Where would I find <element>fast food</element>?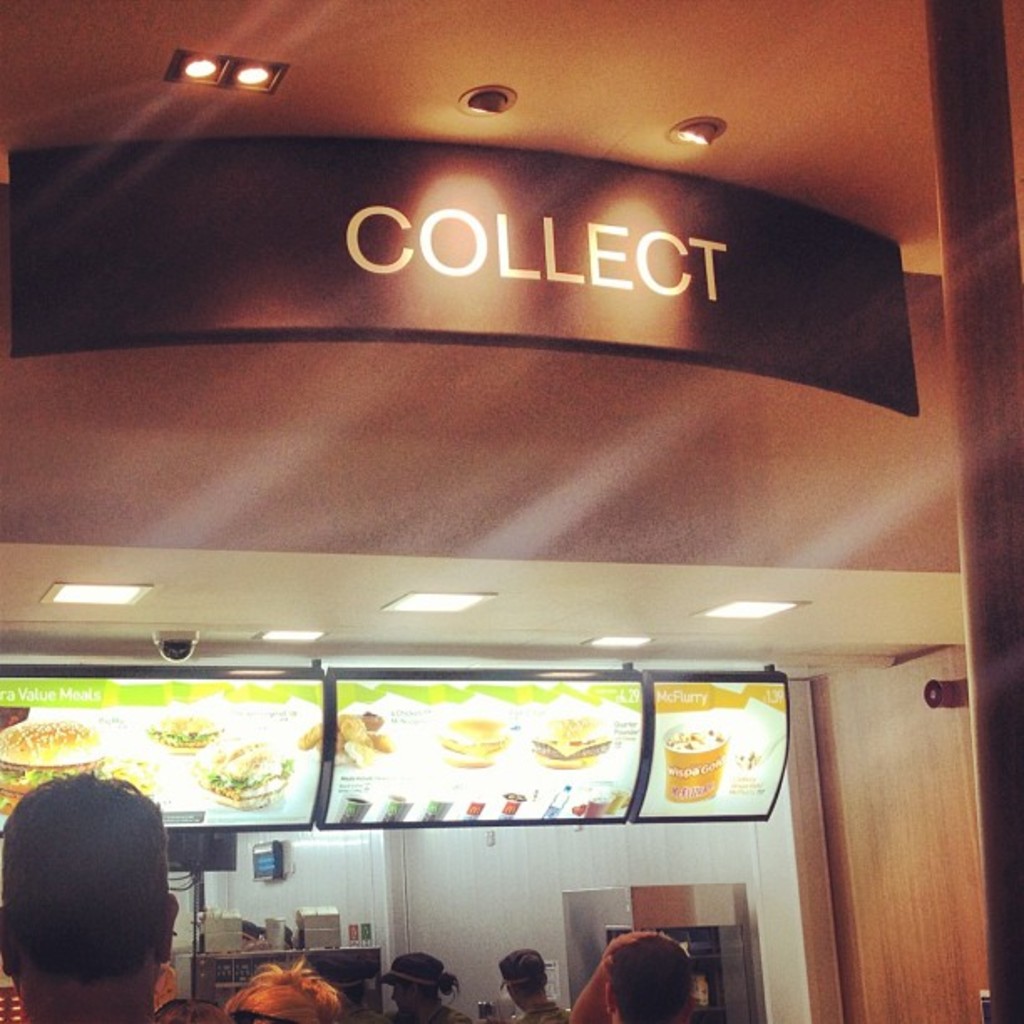
At 0,723,107,817.
